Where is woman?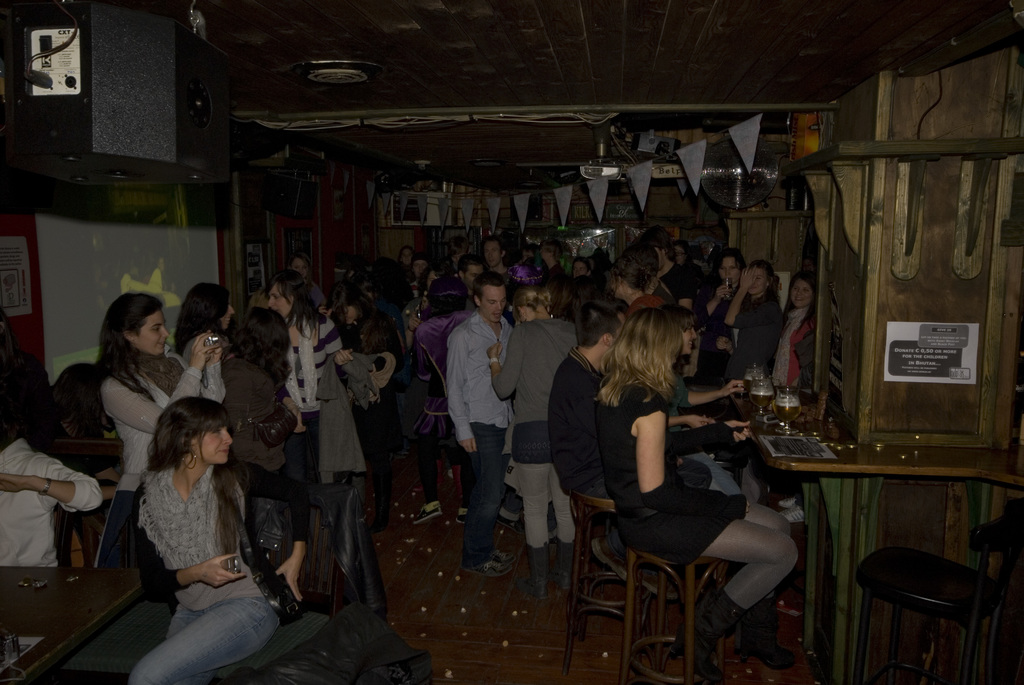
<box>481,288,581,596</box>.
